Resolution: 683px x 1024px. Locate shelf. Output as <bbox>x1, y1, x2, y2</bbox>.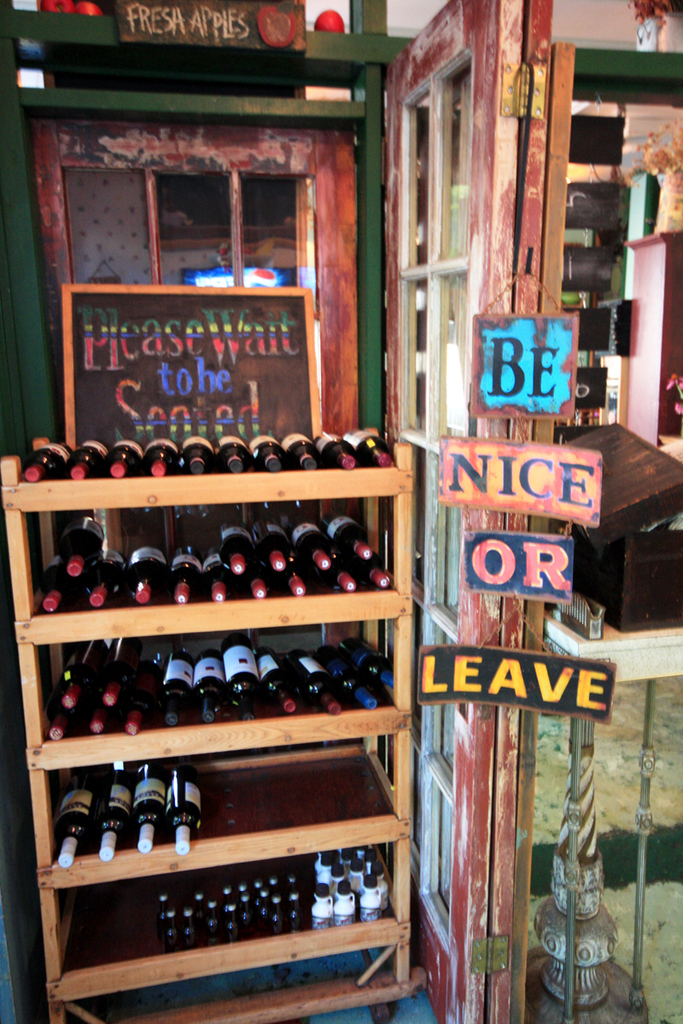
<bbox>0, 434, 423, 1023</bbox>.
